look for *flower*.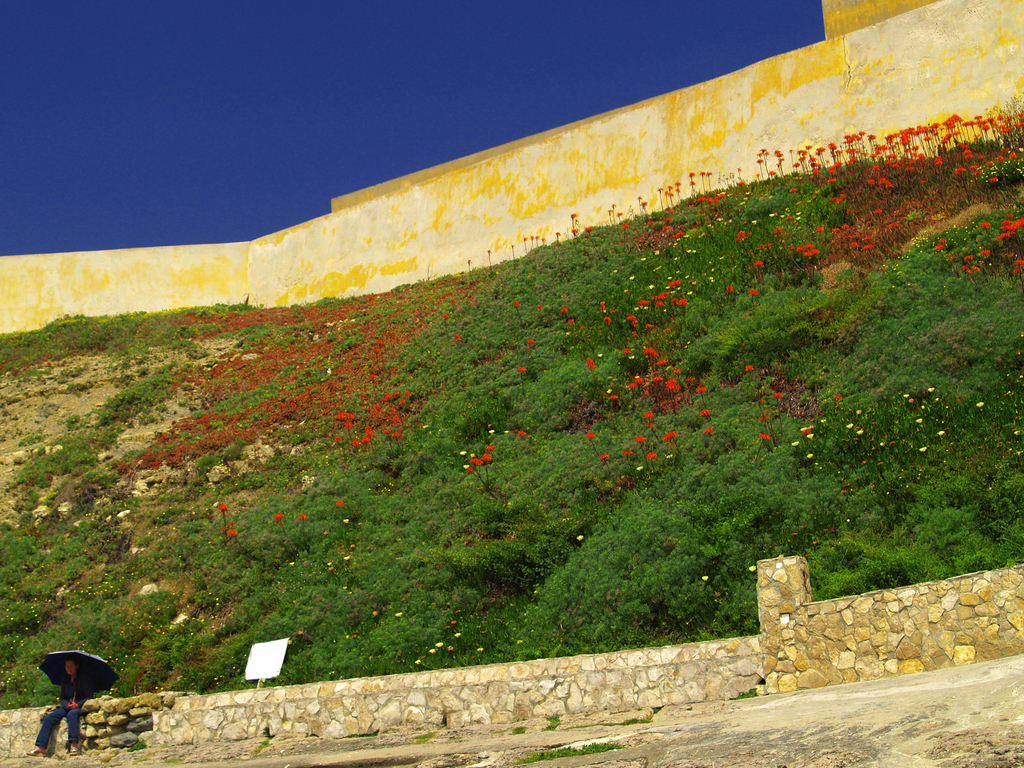
Found: pyautogui.locateOnScreen(337, 417, 342, 422).
